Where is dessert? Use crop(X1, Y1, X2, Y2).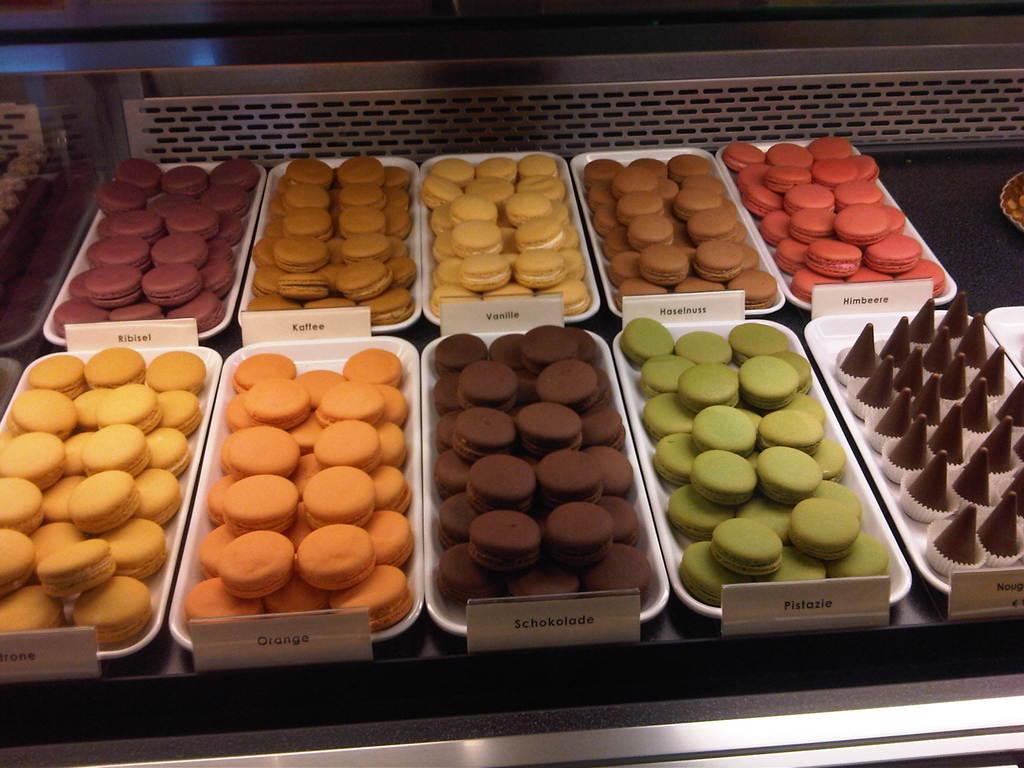
crop(376, 458, 408, 508).
